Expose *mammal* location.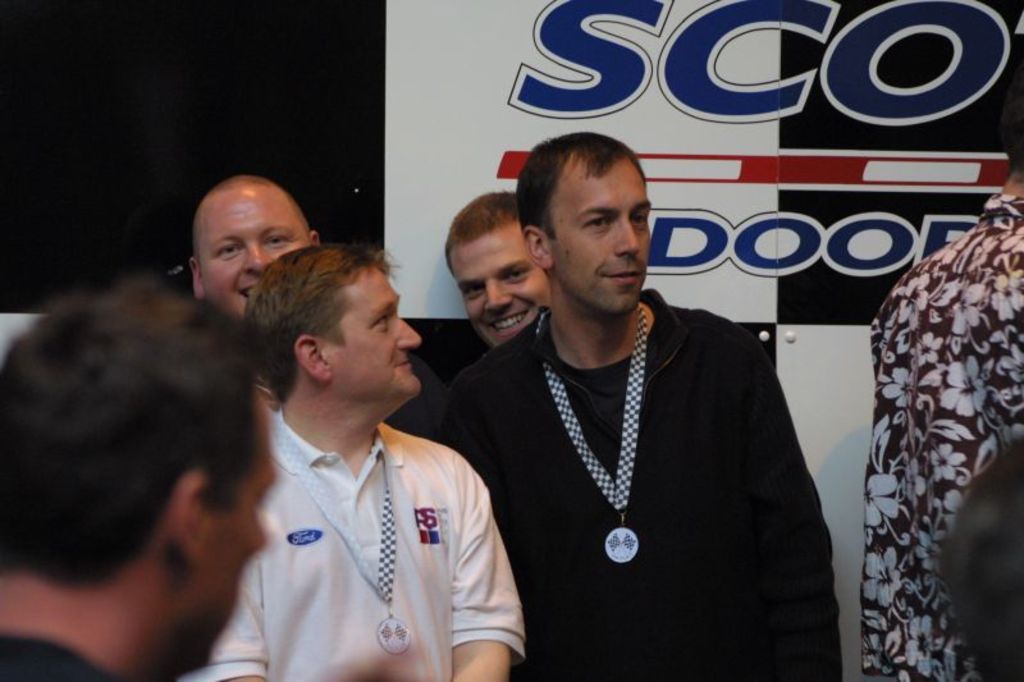
Exposed at 448 186 553 349.
